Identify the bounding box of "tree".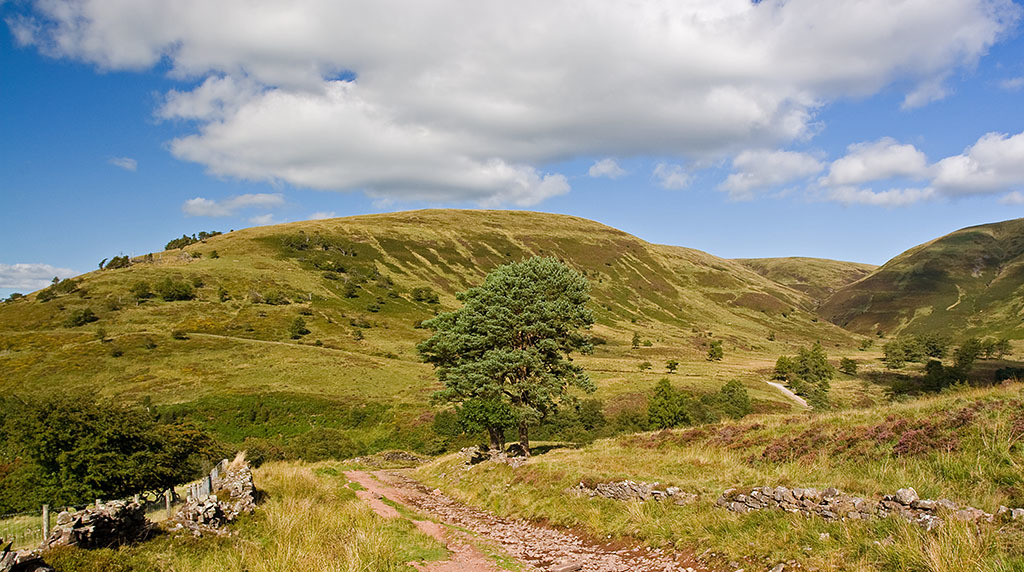
bbox=(363, 300, 380, 317).
